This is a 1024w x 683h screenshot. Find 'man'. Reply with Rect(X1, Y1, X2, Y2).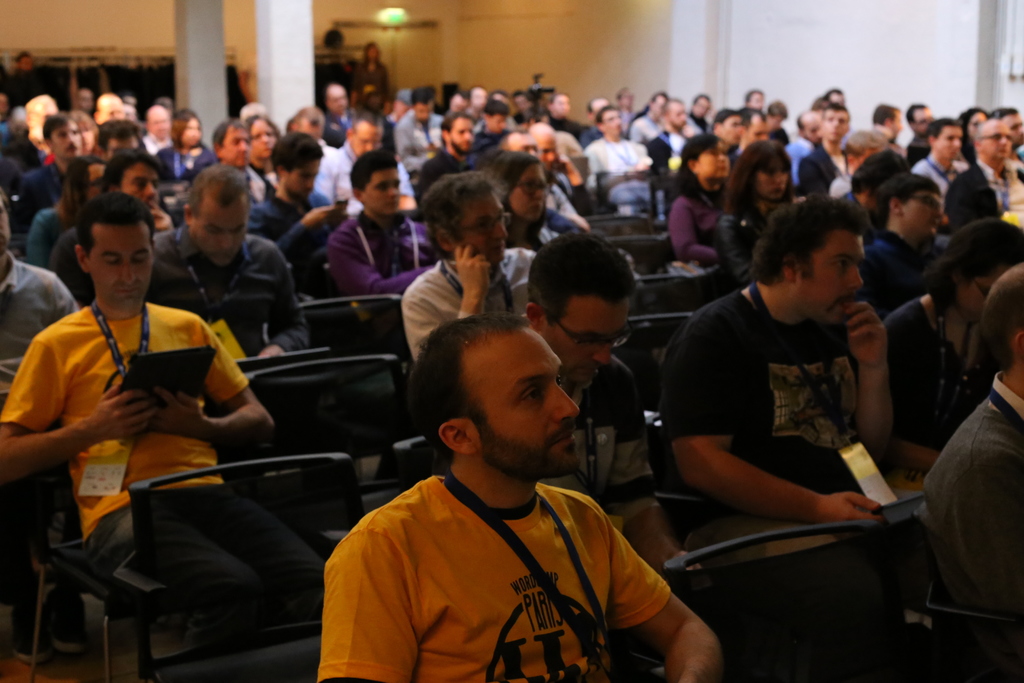
Rect(145, 163, 311, 370).
